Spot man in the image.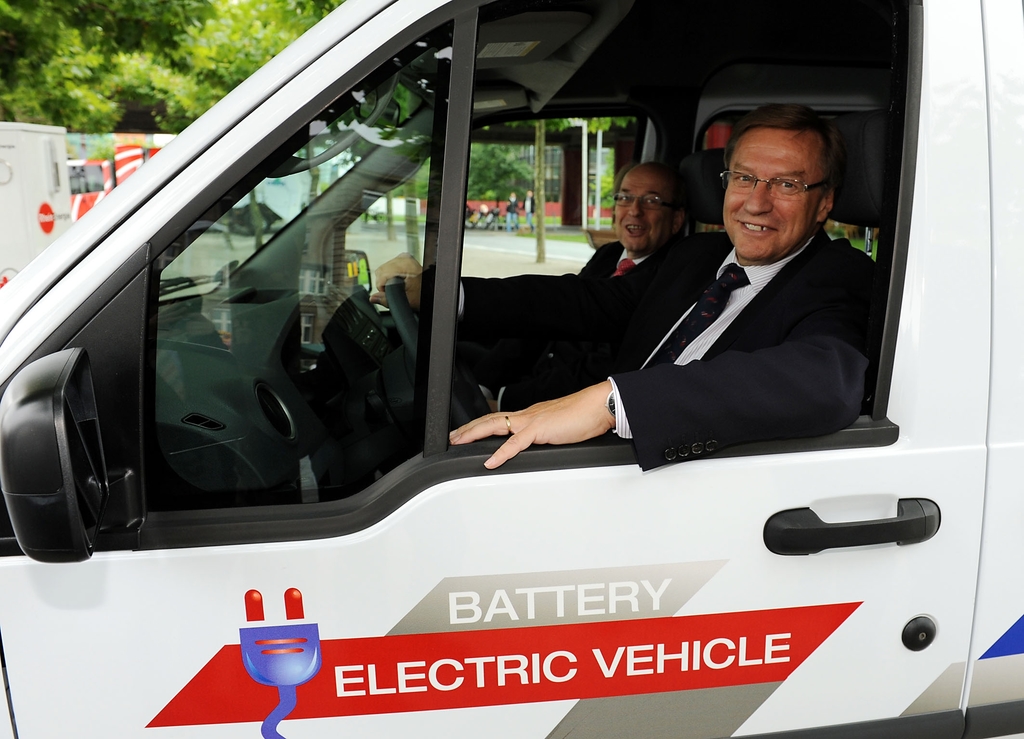
man found at x1=505, y1=189, x2=521, y2=232.
